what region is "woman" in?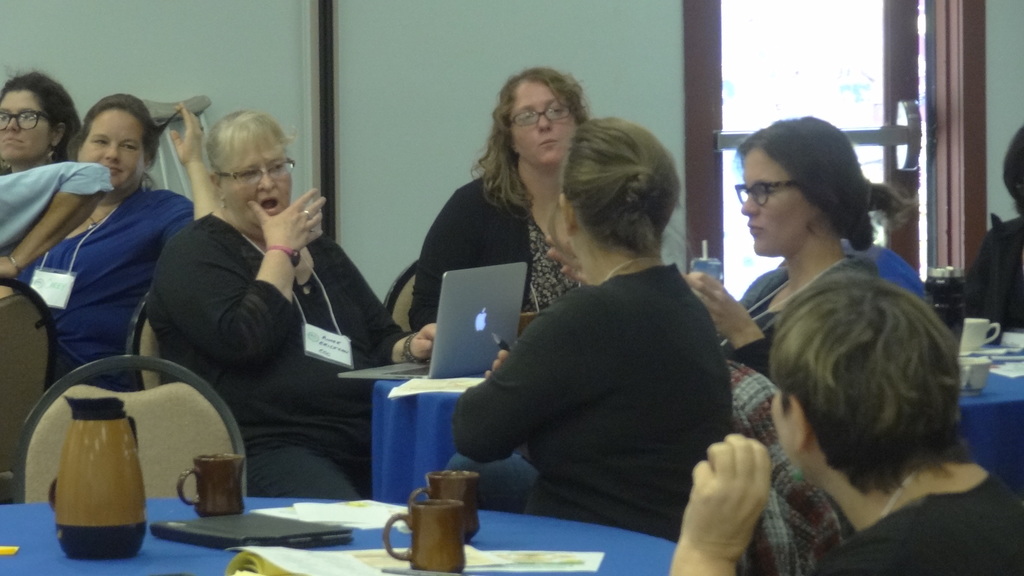
[x1=682, y1=111, x2=930, y2=385].
